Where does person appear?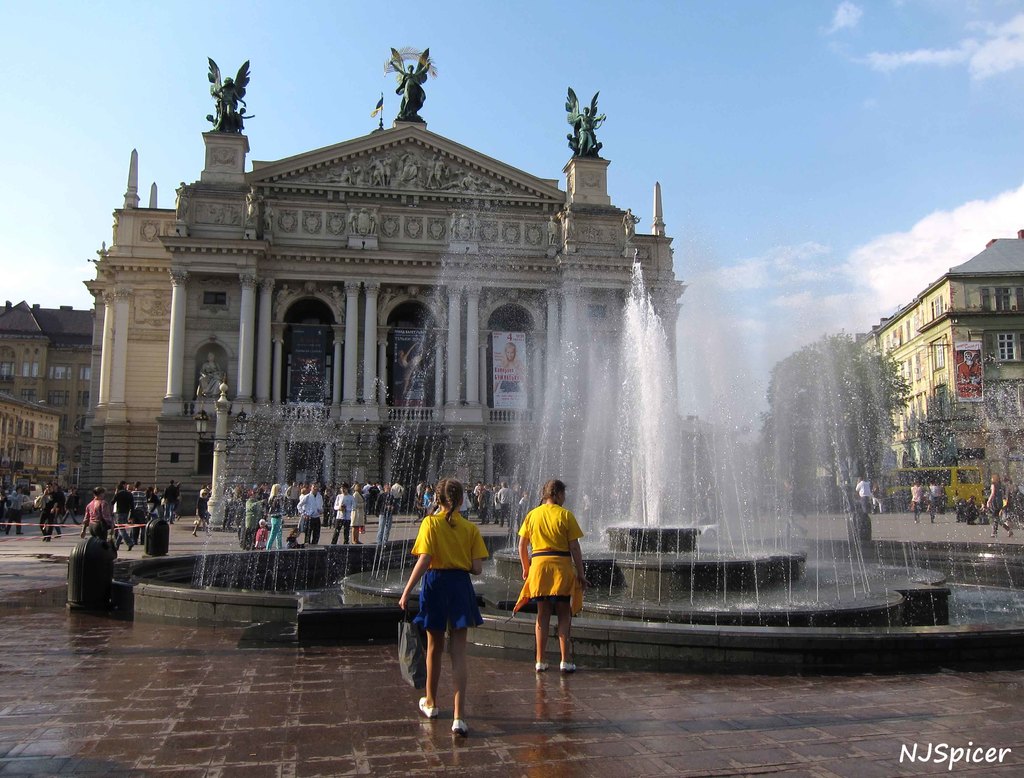
Appears at l=197, t=352, r=221, b=396.
